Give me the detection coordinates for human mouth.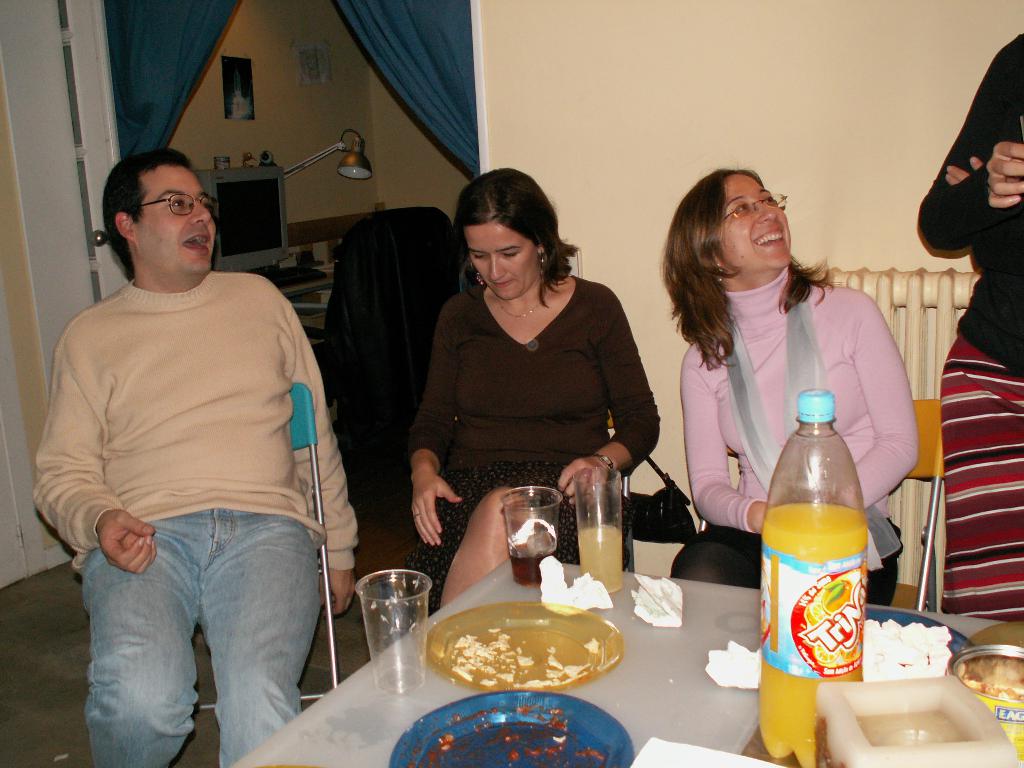
pyautogui.locateOnScreen(185, 225, 213, 266).
